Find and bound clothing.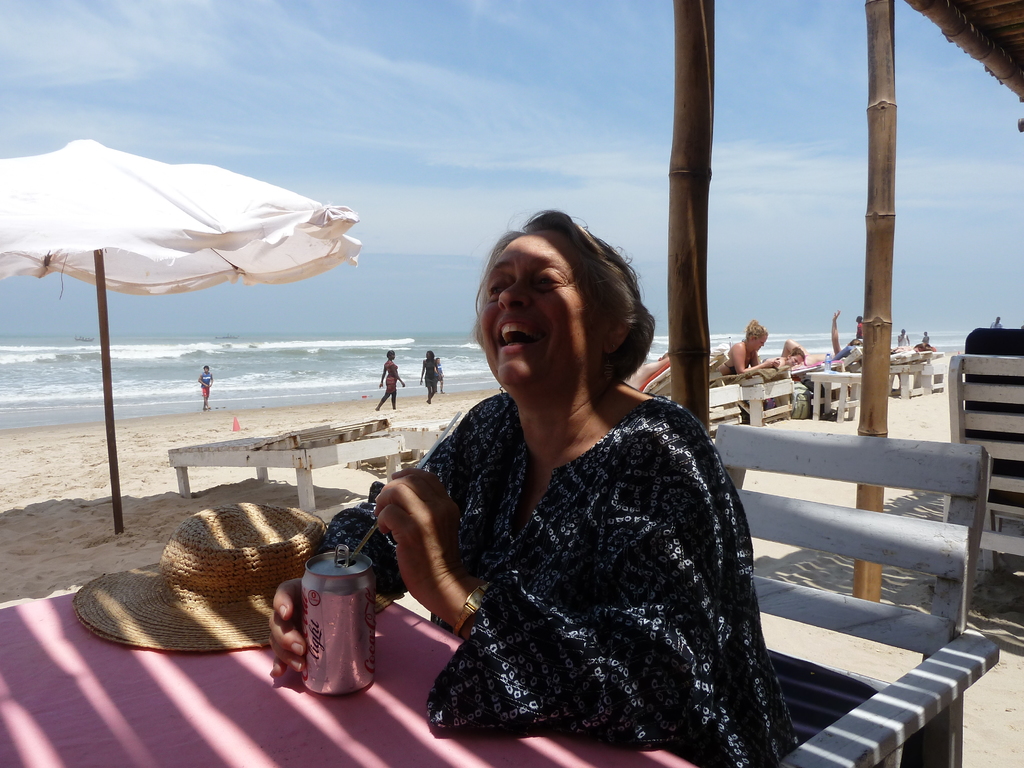
Bound: (x1=419, y1=360, x2=440, y2=387).
